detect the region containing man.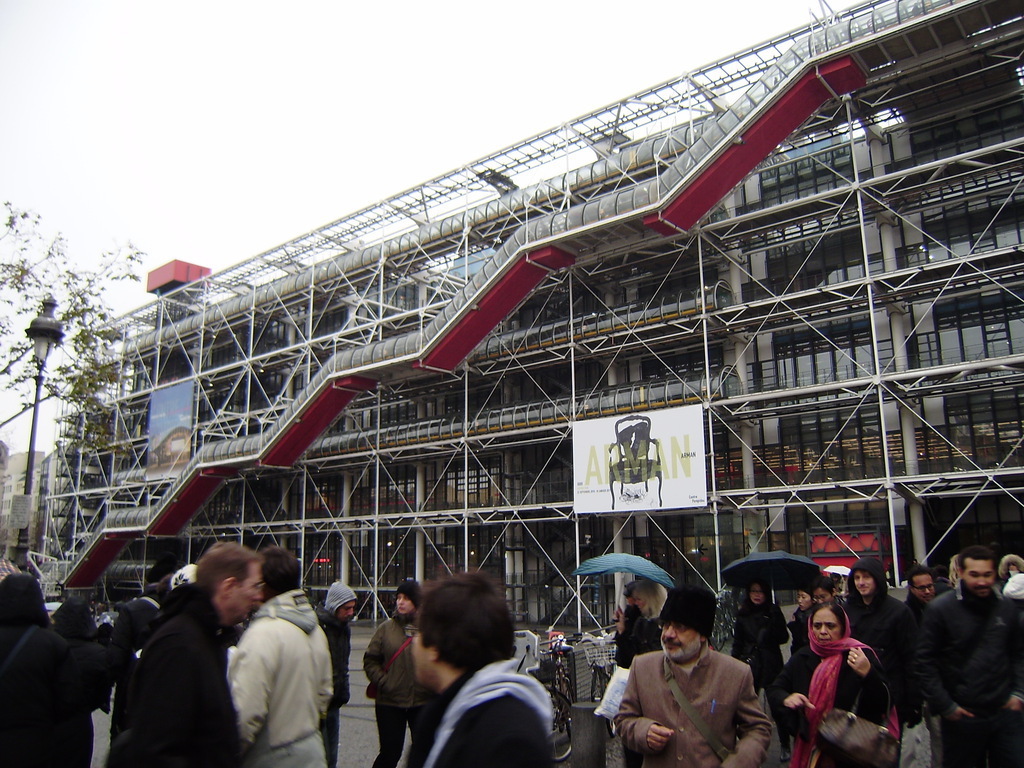
(left=614, top=584, right=778, bottom=767).
